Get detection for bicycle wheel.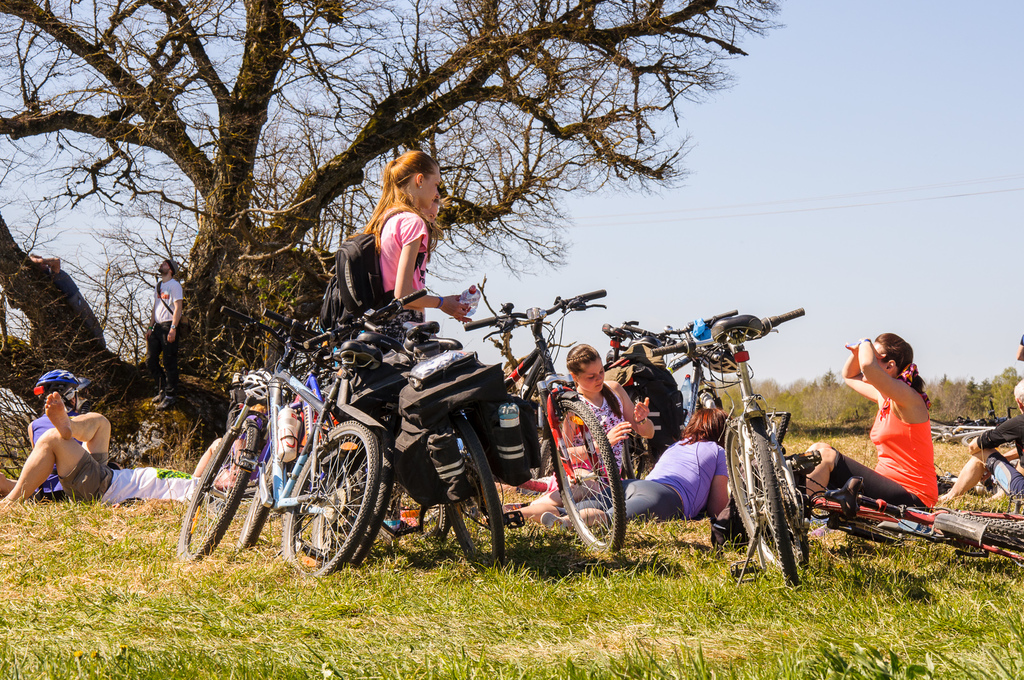
Detection: locate(622, 395, 653, 485).
